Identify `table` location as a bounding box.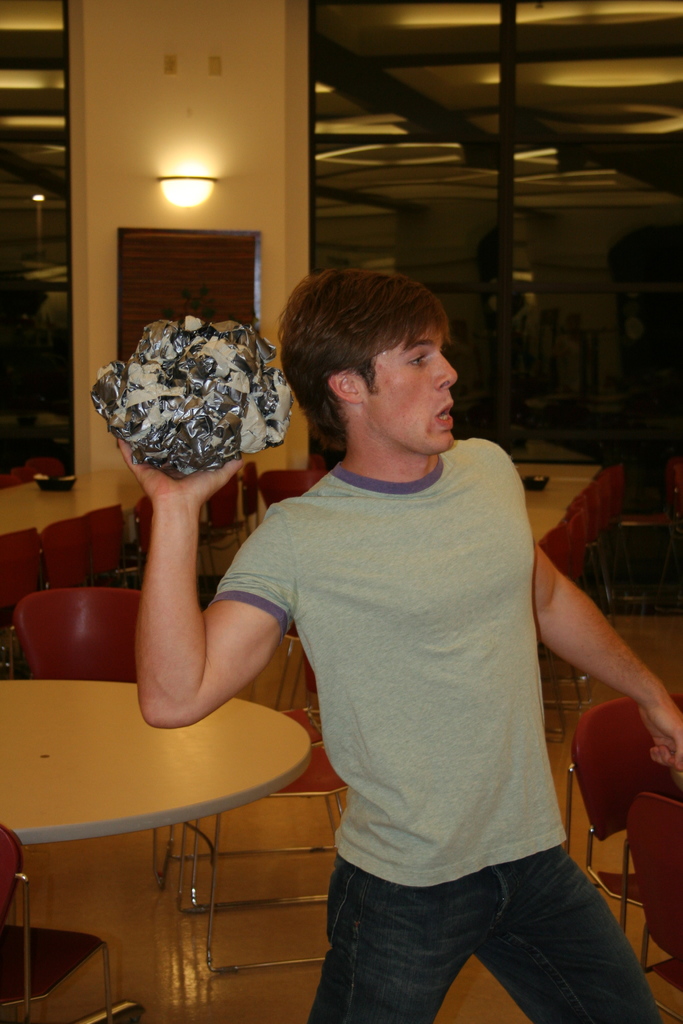
(8, 633, 320, 1007).
